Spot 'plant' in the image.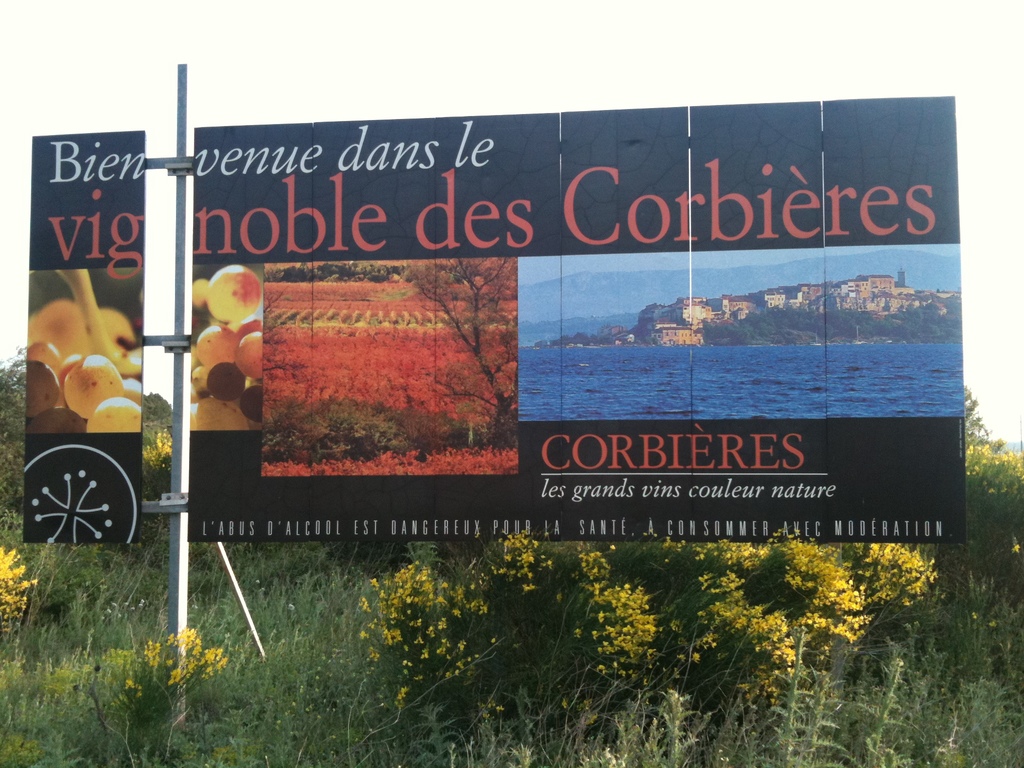
'plant' found at x1=934, y1=414, x2=1017, y2=604.
